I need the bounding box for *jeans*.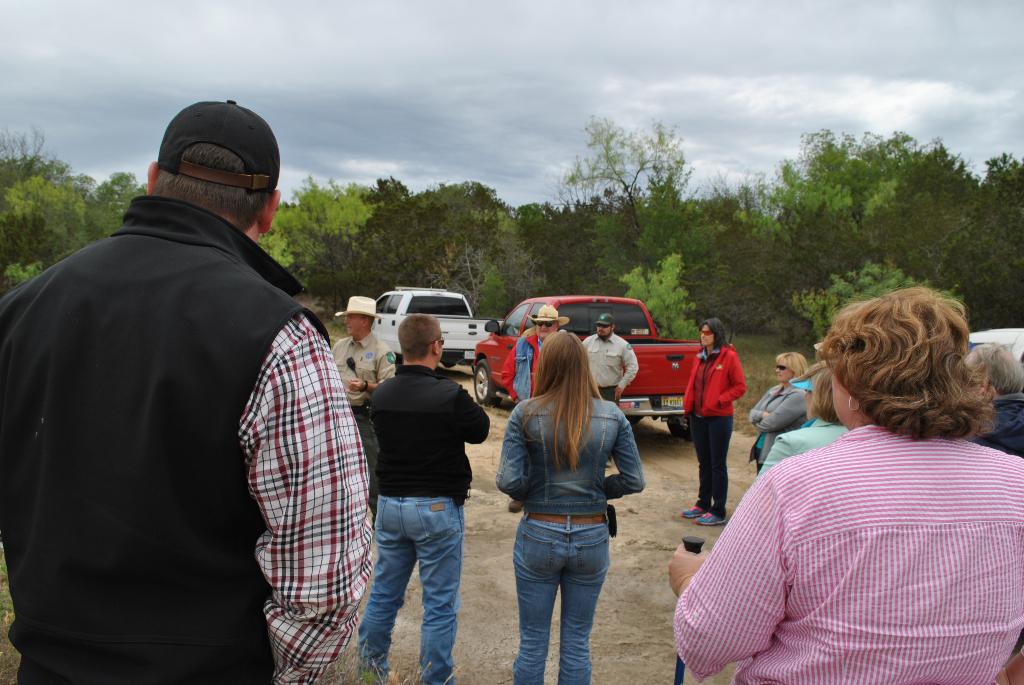
Here it is: <region>346, 499, 464, 682</region>.
